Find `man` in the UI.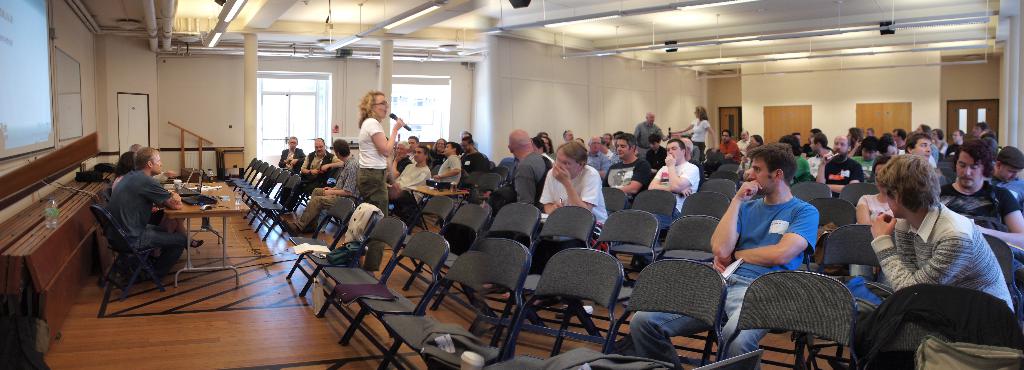
UI element at x1=431, y1=143, x2=460, y2=192.
